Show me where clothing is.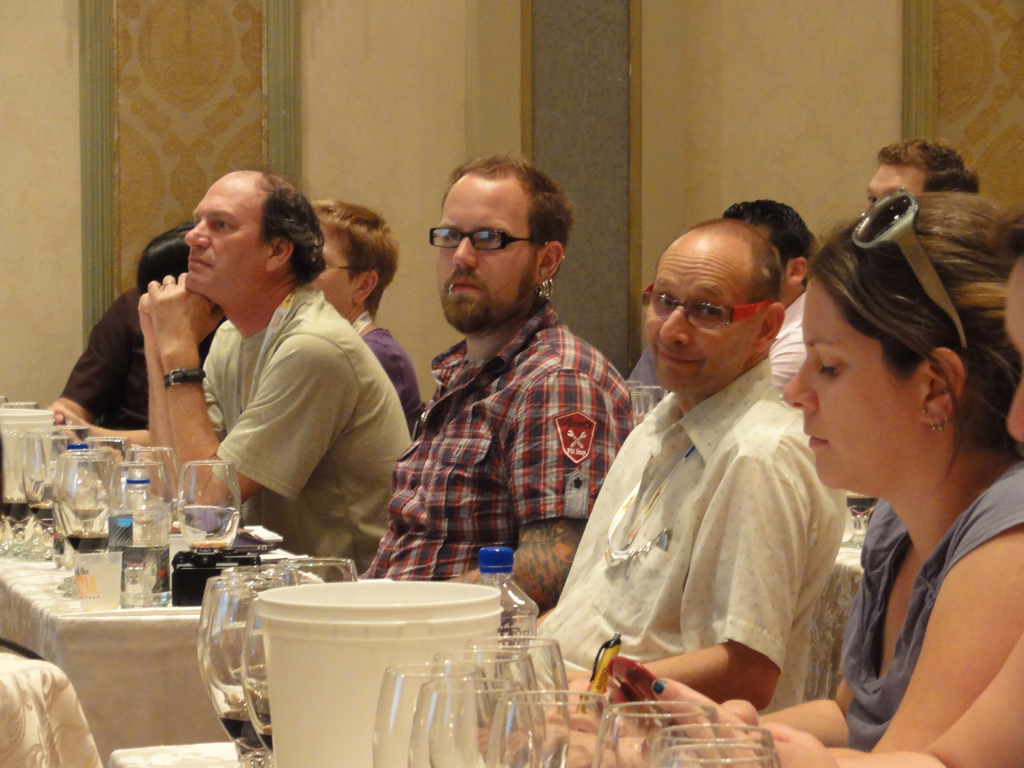
clothing is at [x1=531, y1=355, x2=848, y2=720].
